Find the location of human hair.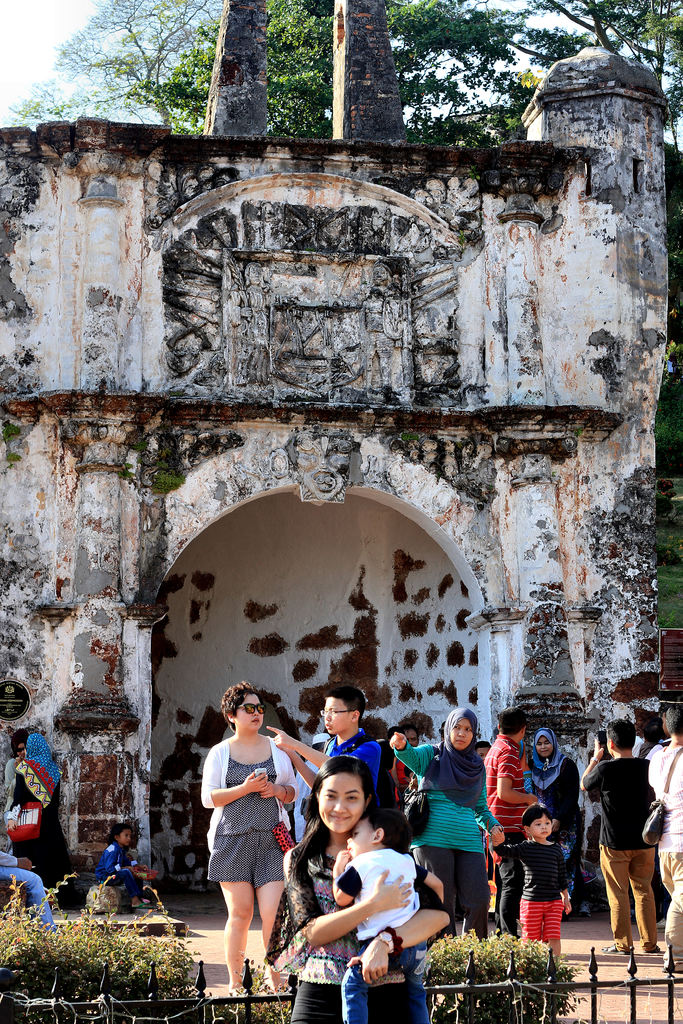
Location: detection(520, 803, 560, 826).
